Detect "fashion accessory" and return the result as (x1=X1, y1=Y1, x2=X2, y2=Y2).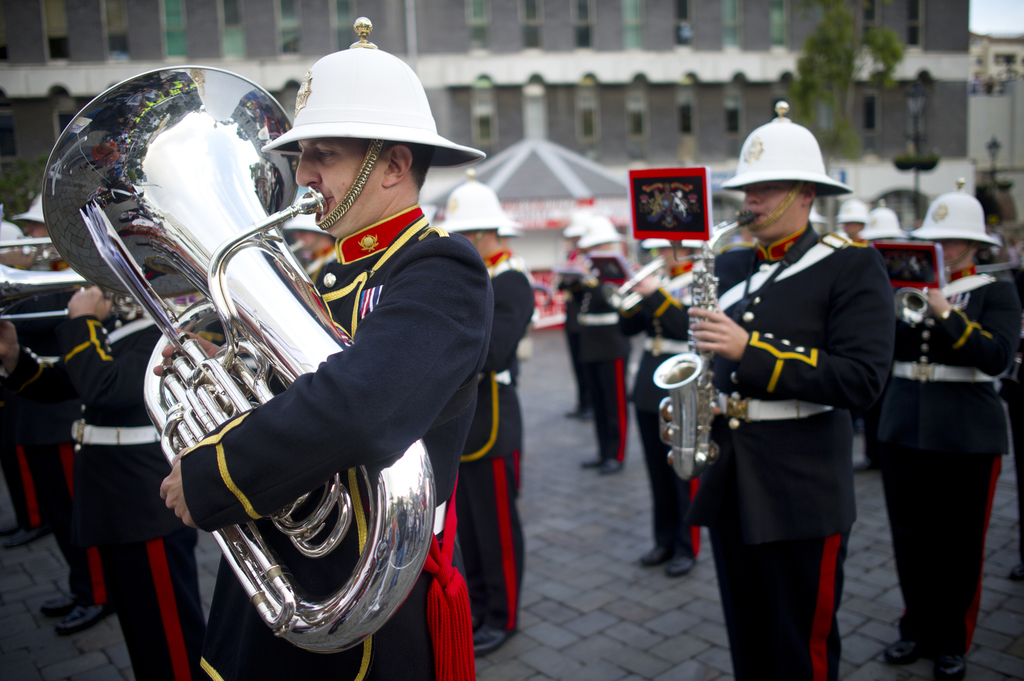
(x1=851, y1=459, x2=873, y2=476).
